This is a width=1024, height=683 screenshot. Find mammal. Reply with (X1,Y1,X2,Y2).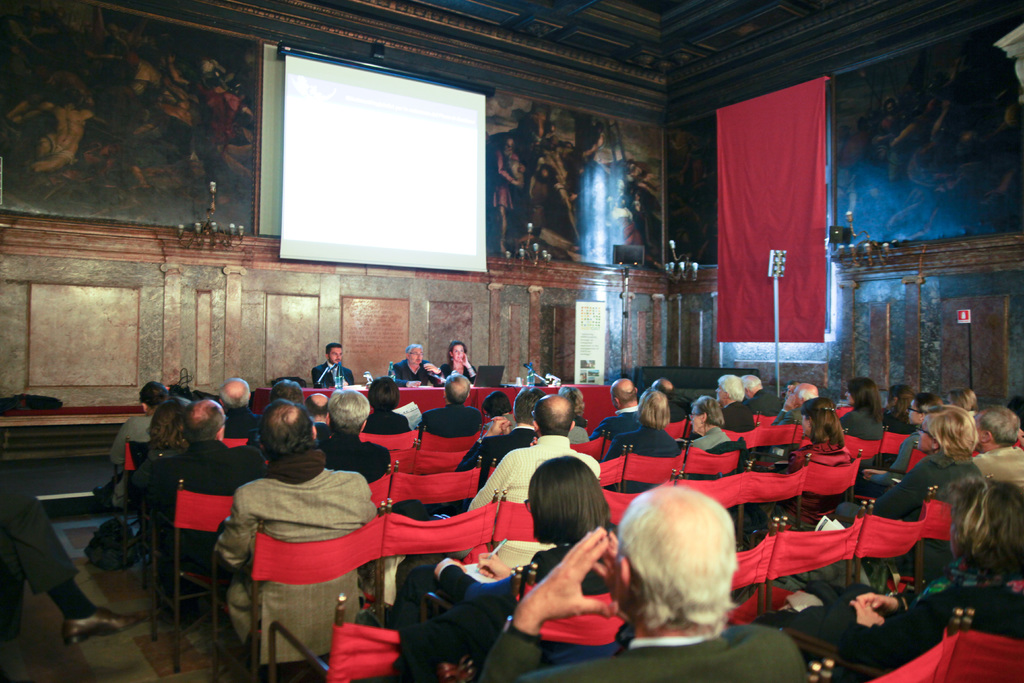
(323,386,397,484).
